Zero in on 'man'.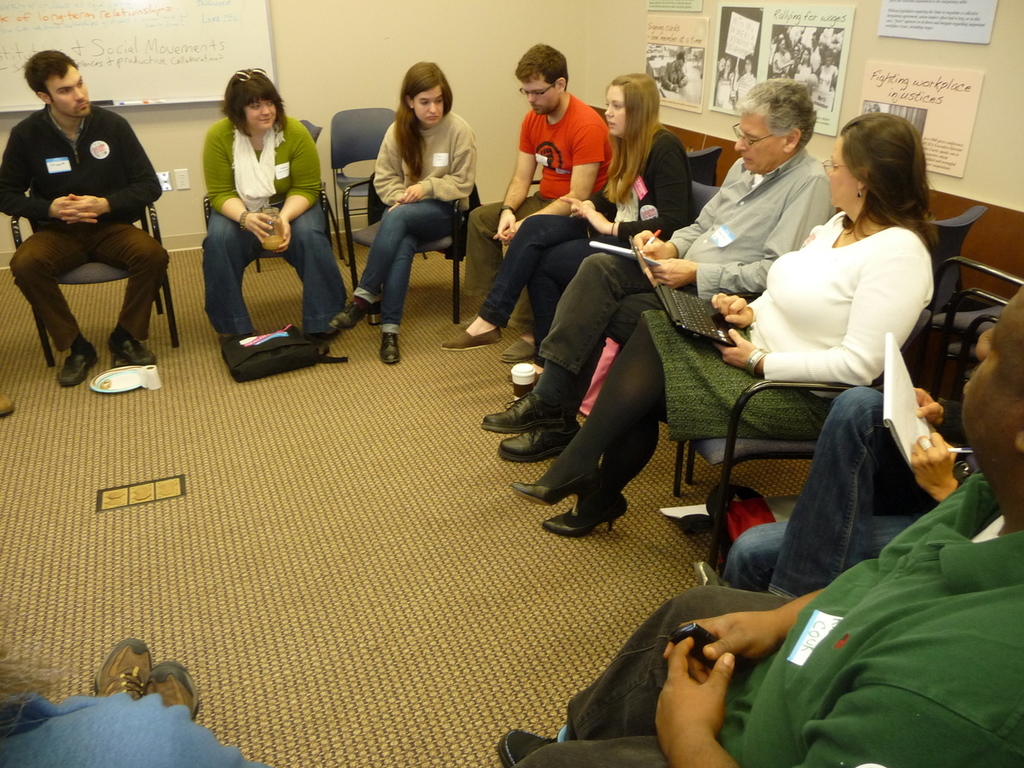
Zeroed in: [left=0, top=44, right=177, bottom=393].
